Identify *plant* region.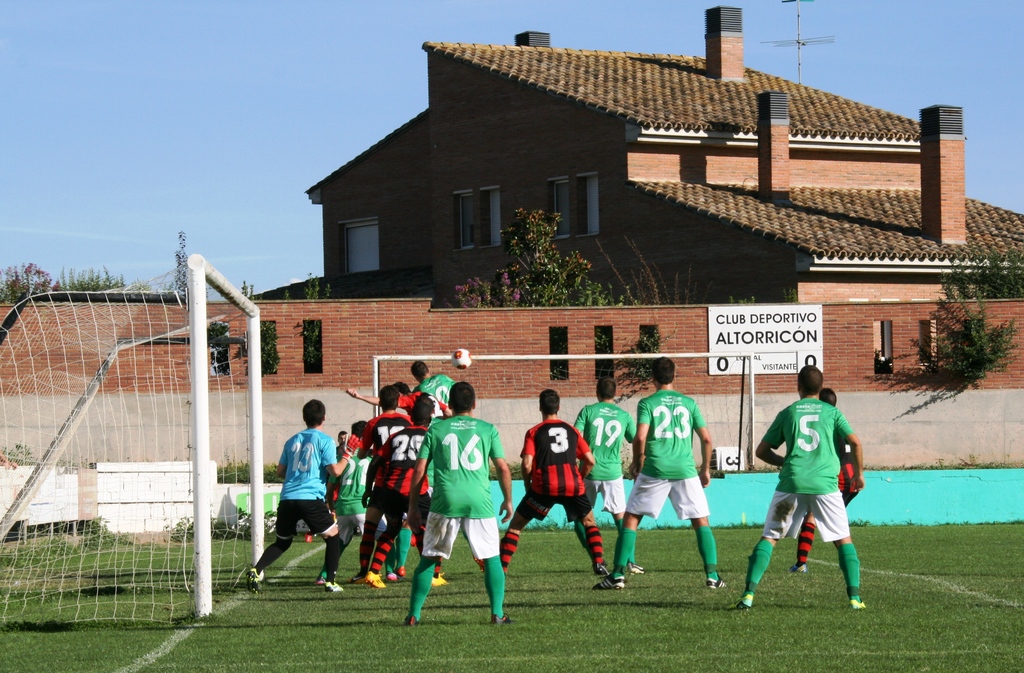
Region: [615,325,674,386].
